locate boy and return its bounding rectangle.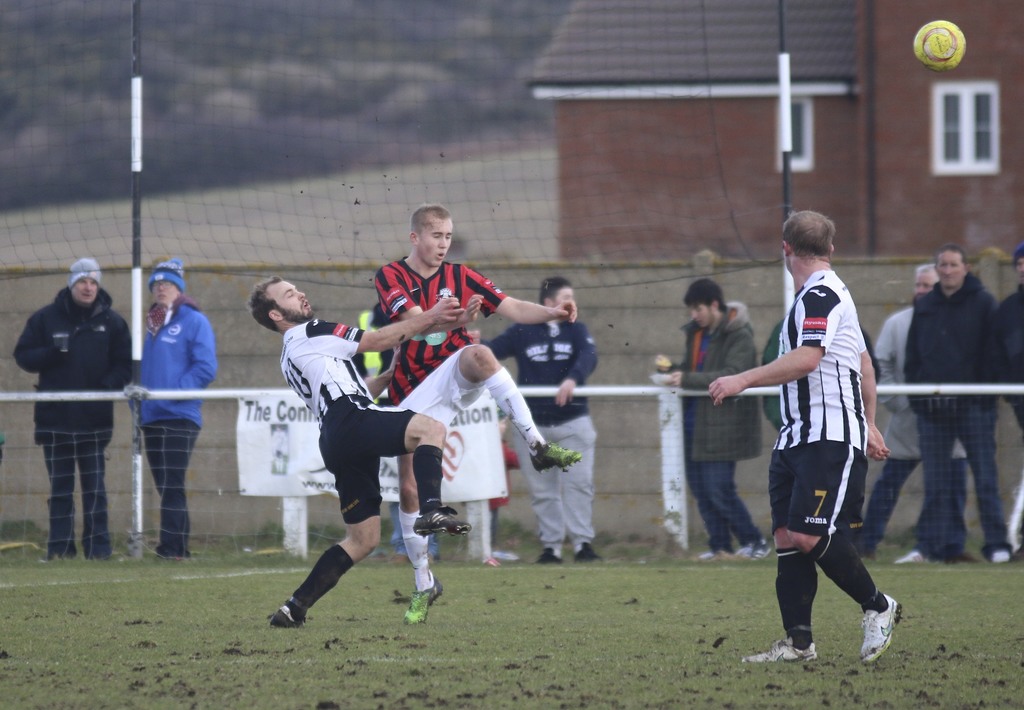
{"x1": 250, "y1": 277, "x2": 461, "y2": 631}.
